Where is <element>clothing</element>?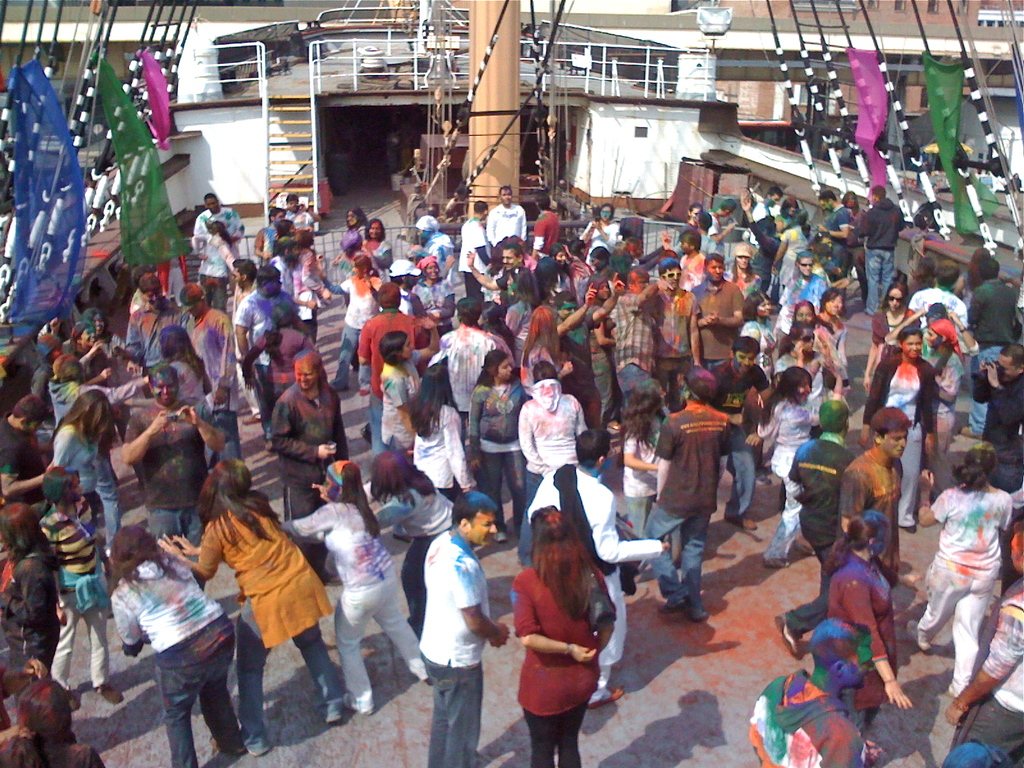
box=[564, 257, 591, 309].
